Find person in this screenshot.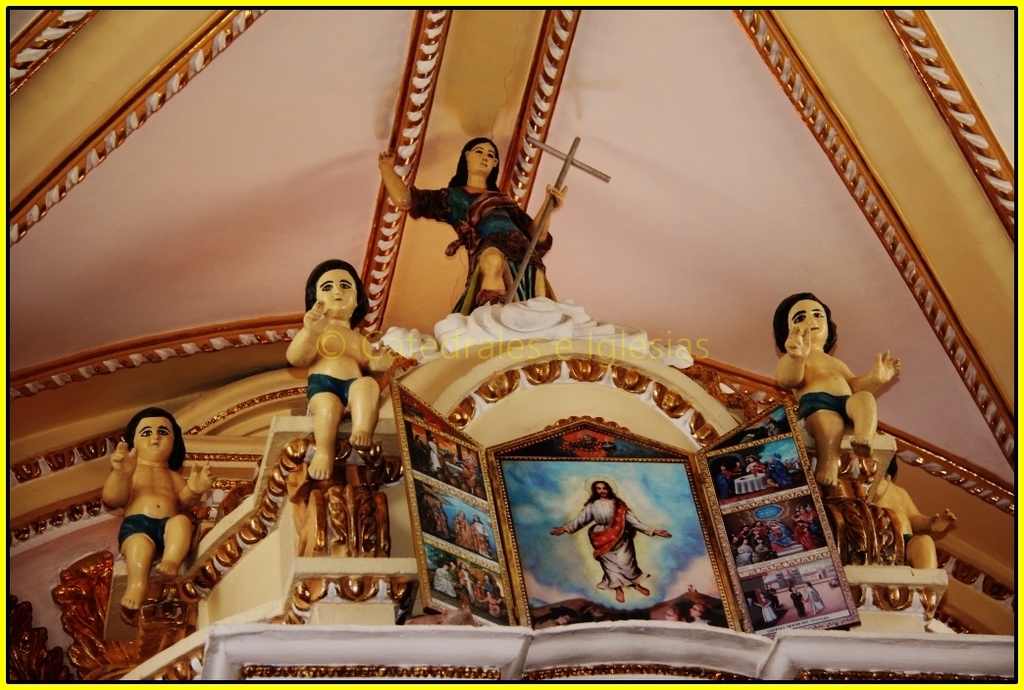
The bounding box for person is [282, 253, 398, 478].
